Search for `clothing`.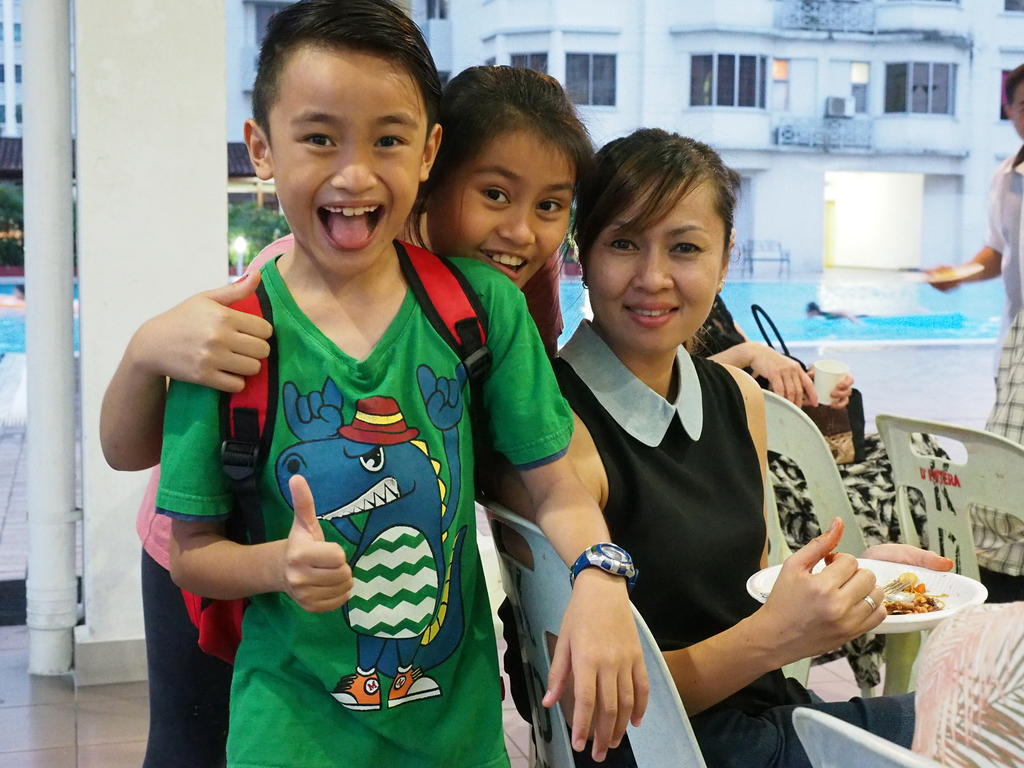
Found at detection(911, 597, 1023, 767).
